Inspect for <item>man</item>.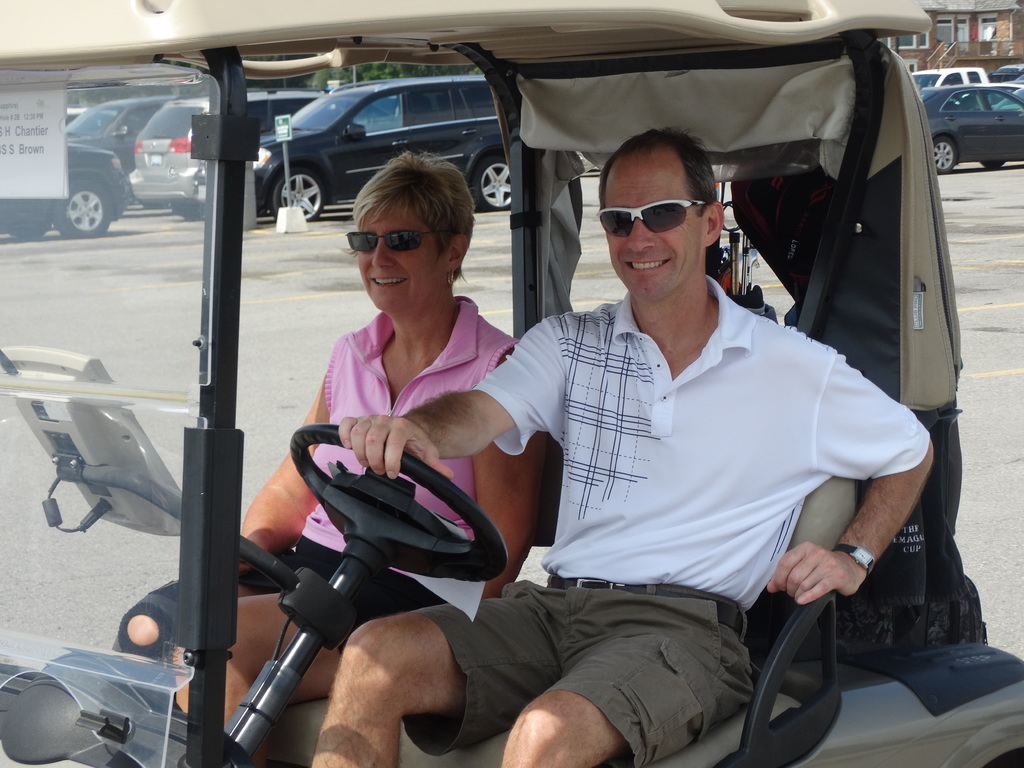
Inspection: {"x1": 308, "y1": 117, "x2": 914, "y2": 767}.
